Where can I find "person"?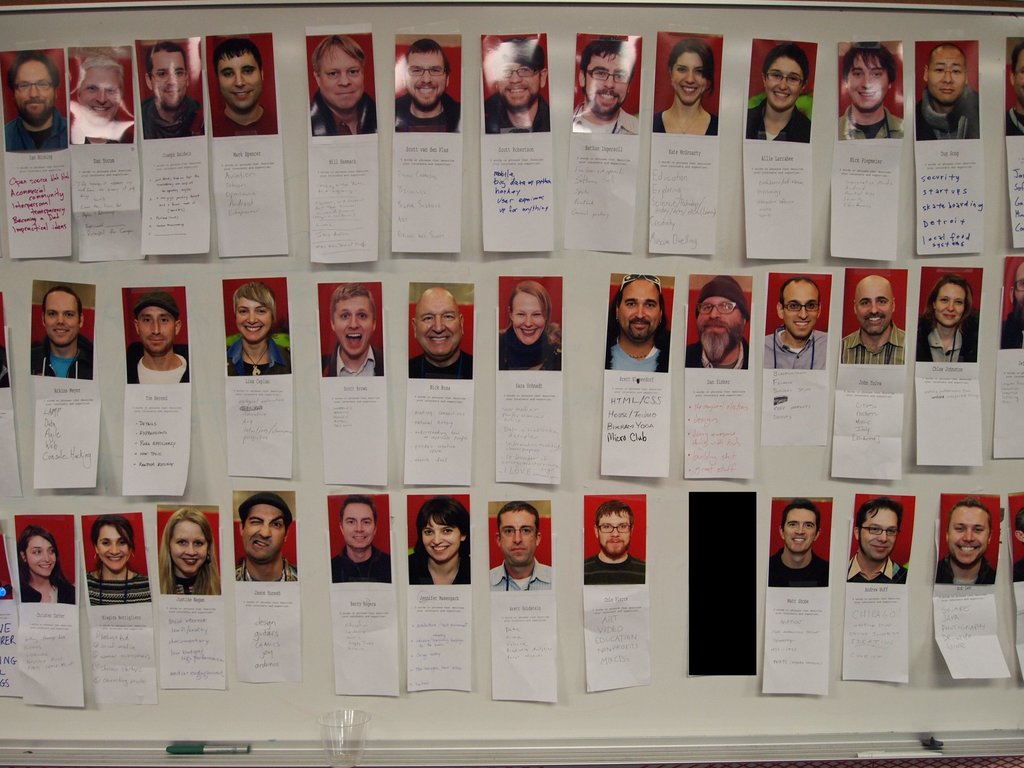
You can find it at crop(232, 495, 300, 582).
